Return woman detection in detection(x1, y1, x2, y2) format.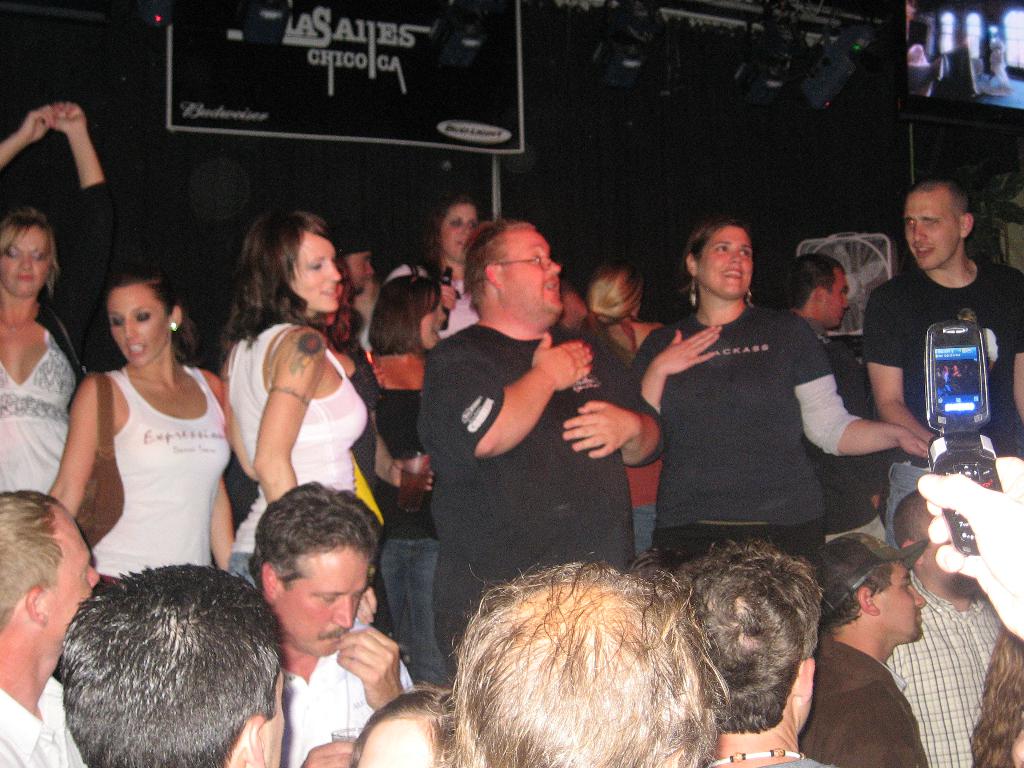
detection(625, 216, 940, 586).
